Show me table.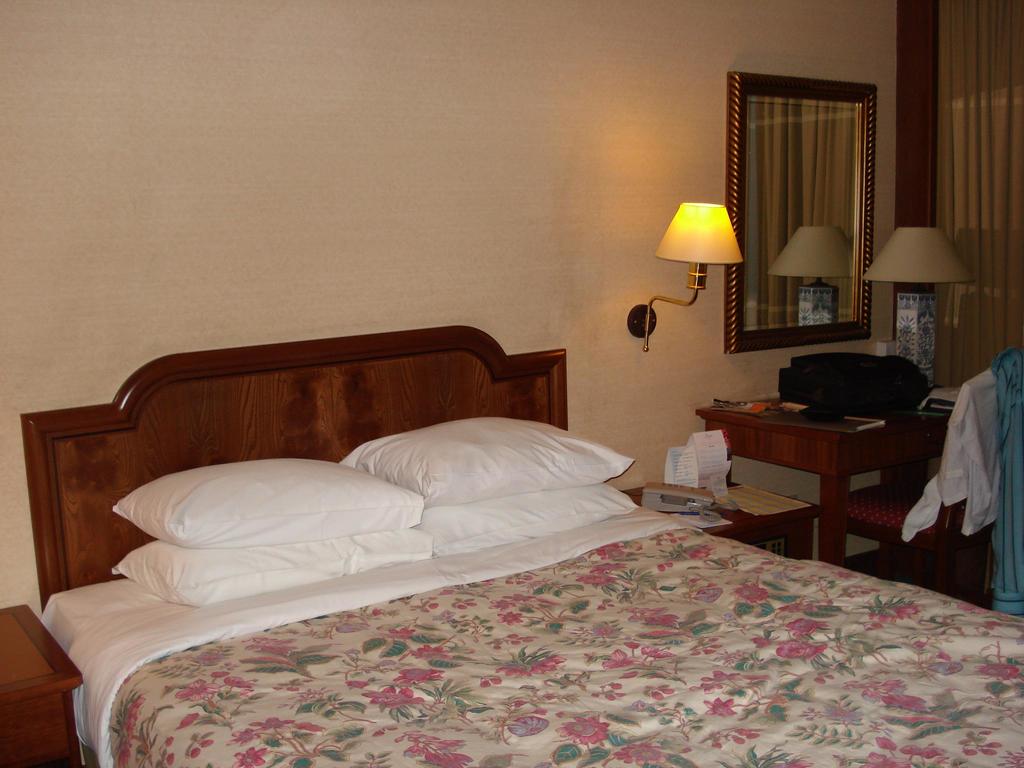
table is here: <box>695,391,949,569</box>.
